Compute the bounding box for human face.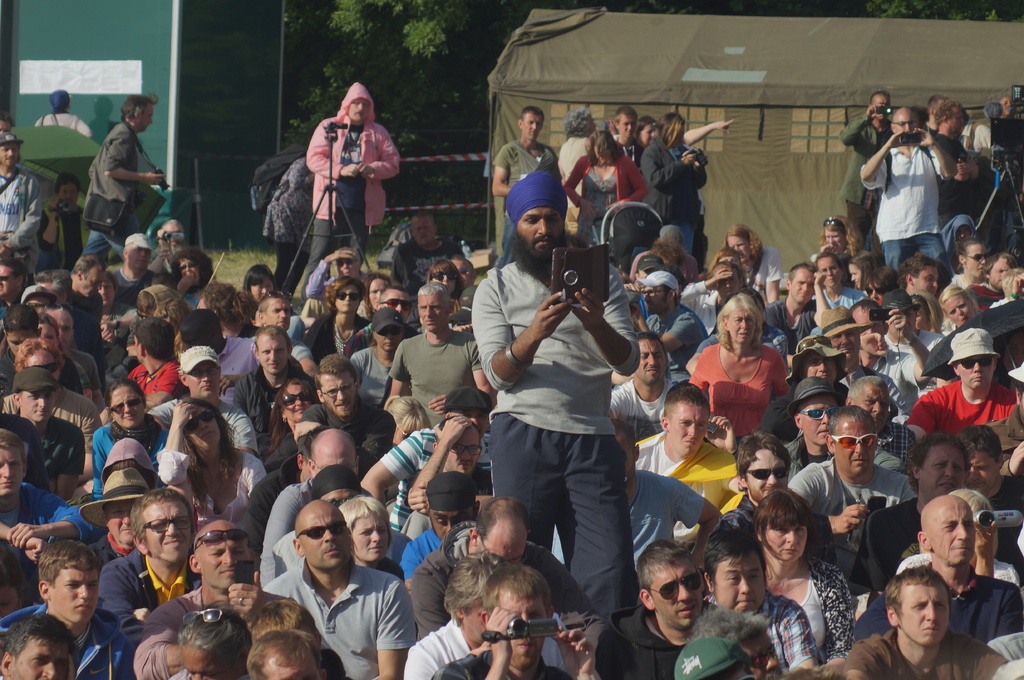
BBox(318, 371, 358, 417).
